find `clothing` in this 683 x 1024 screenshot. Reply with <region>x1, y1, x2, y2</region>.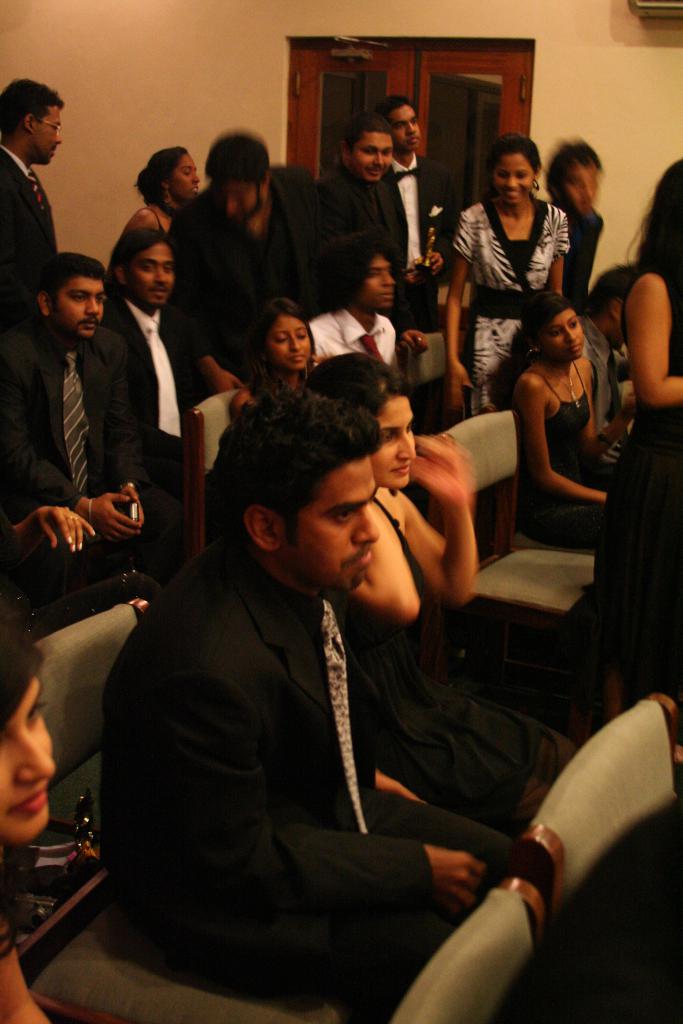
<region>329, 168, 406, 304</region>.
